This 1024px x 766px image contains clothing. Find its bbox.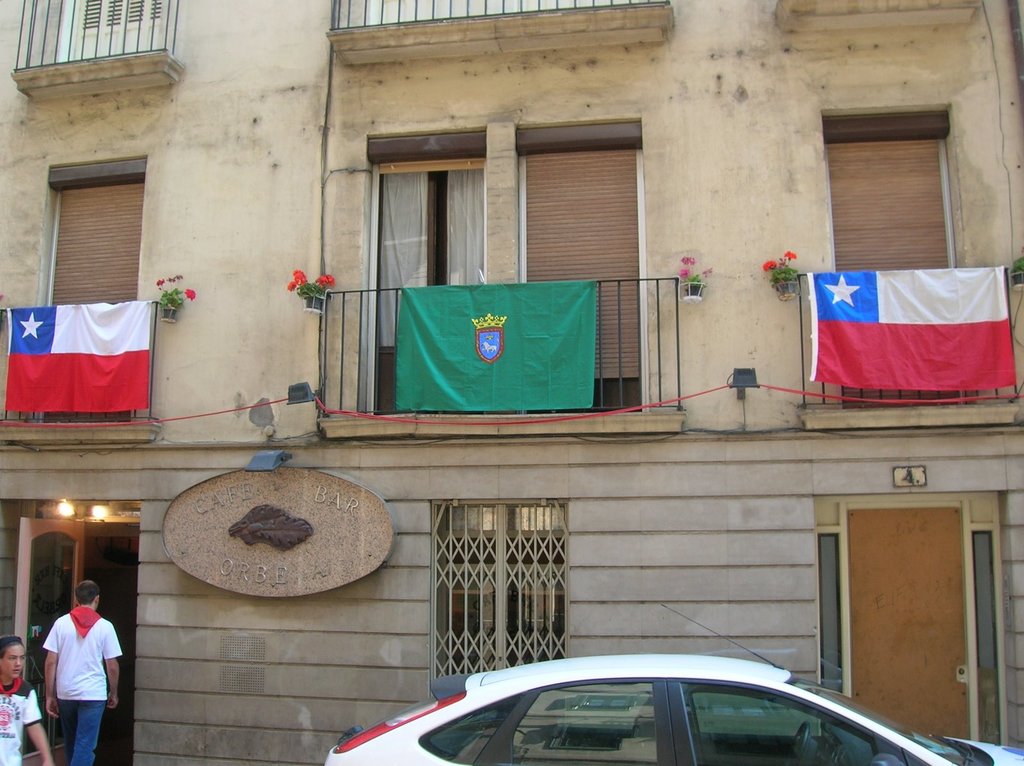
x1=0 y1=683 x2=63 y2=765.
